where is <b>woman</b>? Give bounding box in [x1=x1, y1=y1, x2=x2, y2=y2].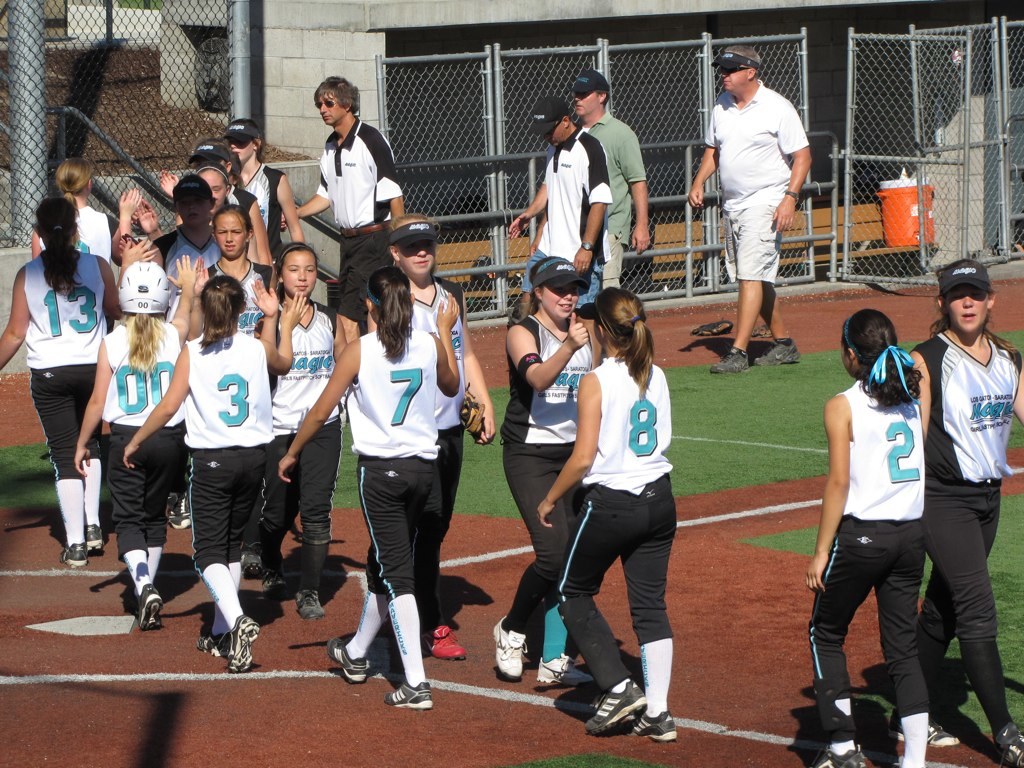
[x1=5, y1=182, x2=115, y2=565].
